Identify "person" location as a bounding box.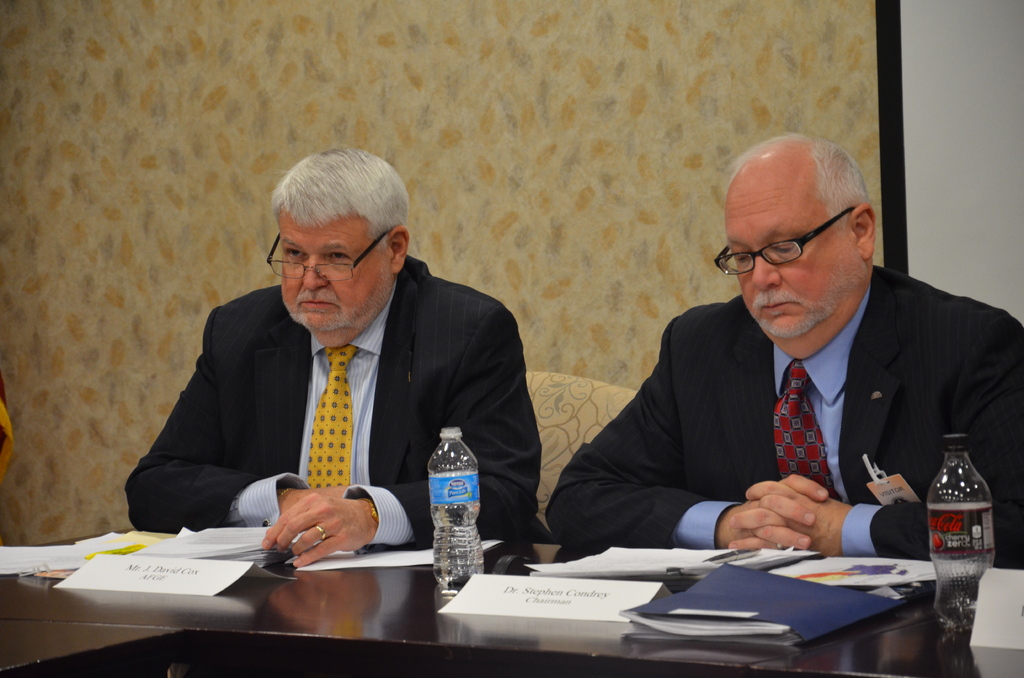
<region>123, 145, 556, 569</region>.
